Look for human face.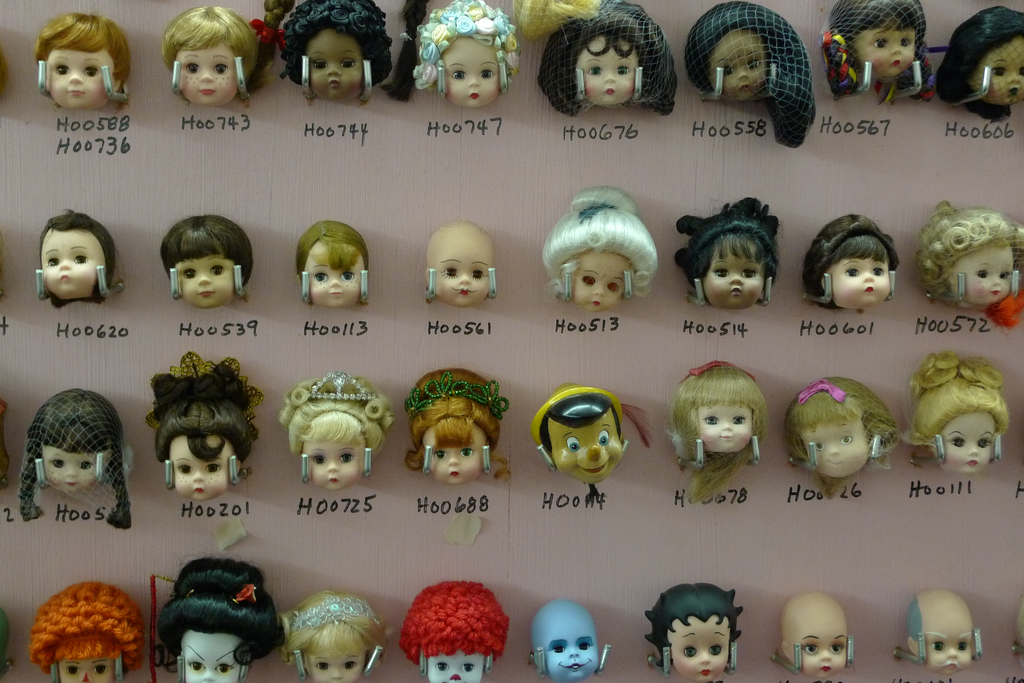
Found: (left=669, top=616, right=730, bottom=682).
